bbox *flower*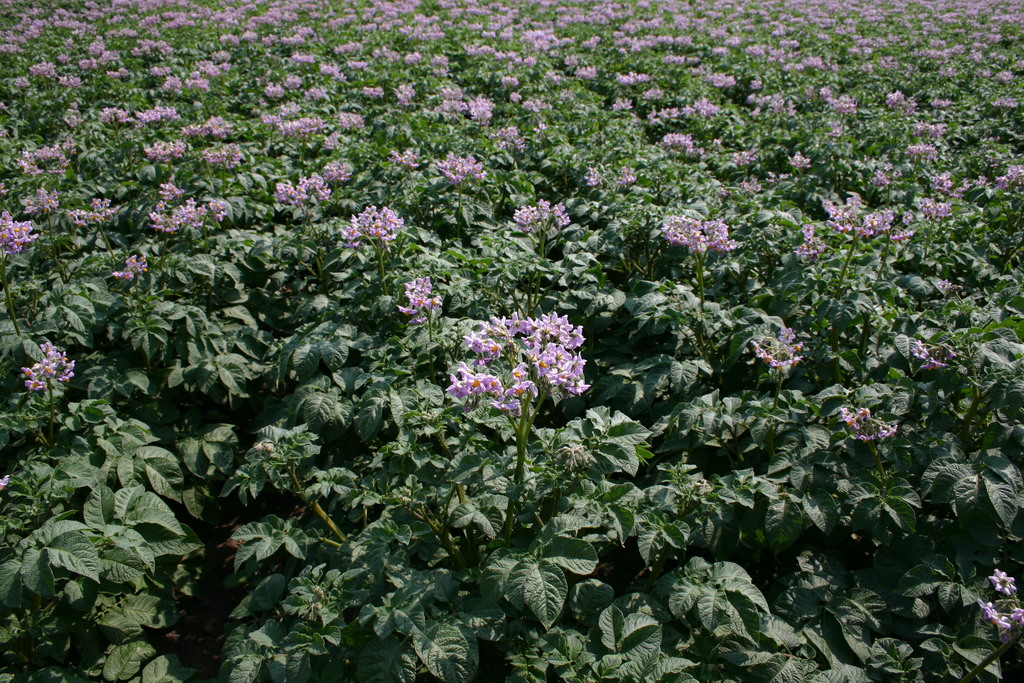
[left=527, top=307, right=591, bottom=406]
